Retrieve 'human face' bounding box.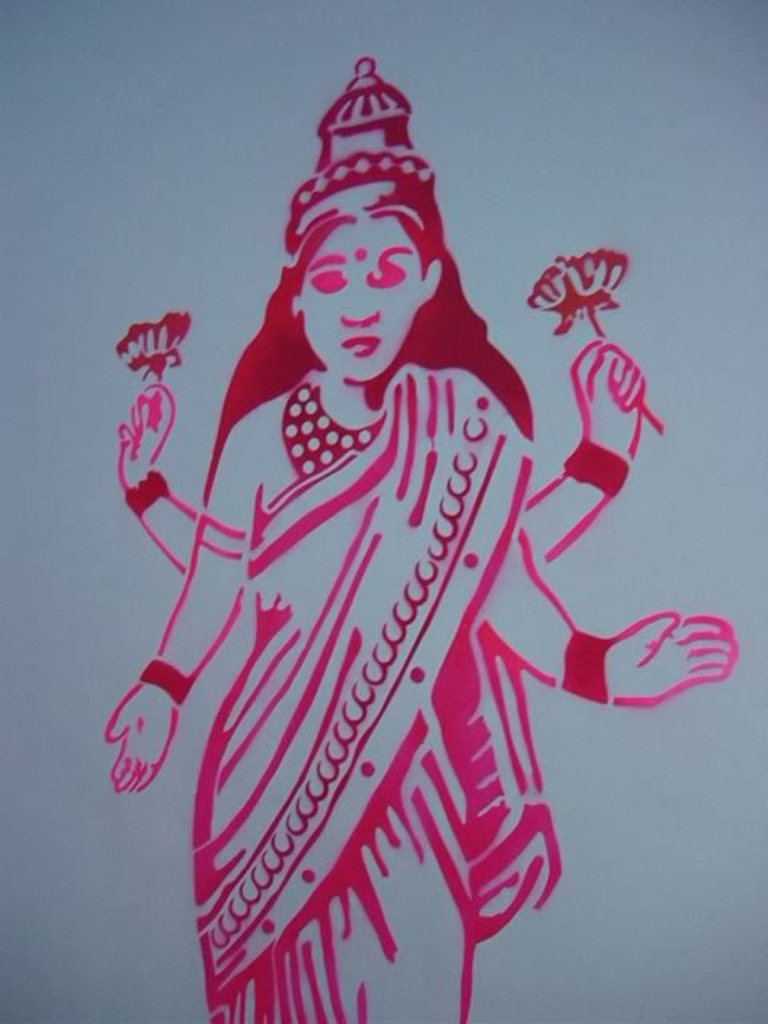
Bounding box: box=[298, 214, 426, 387].
